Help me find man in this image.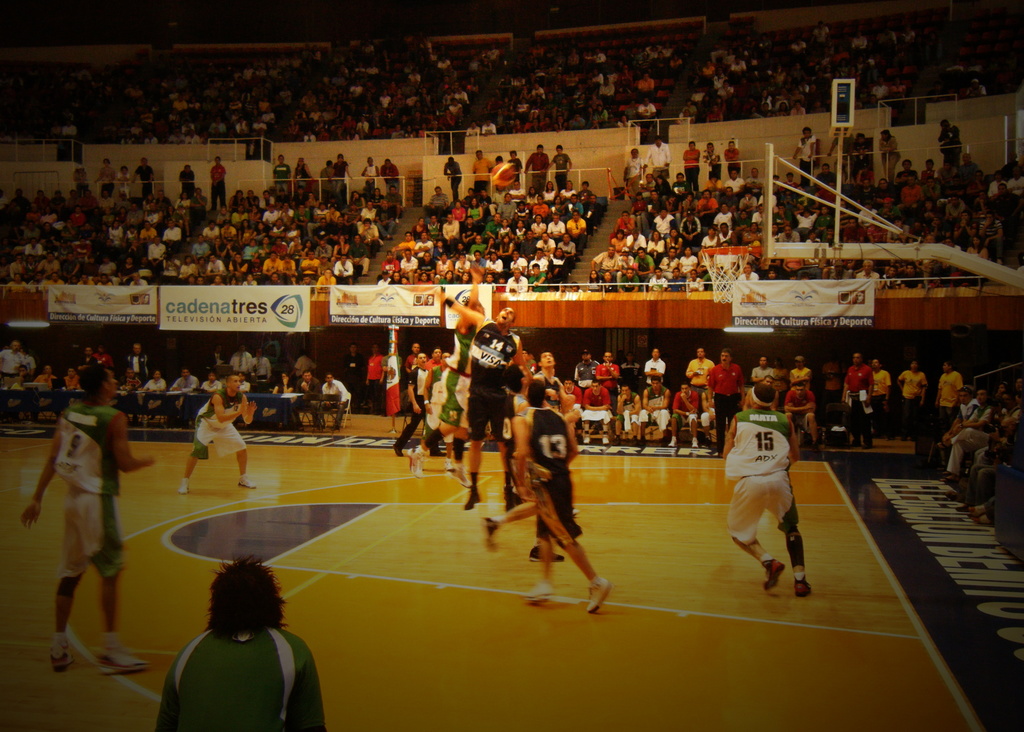
Found it: 639,380,673,452.
